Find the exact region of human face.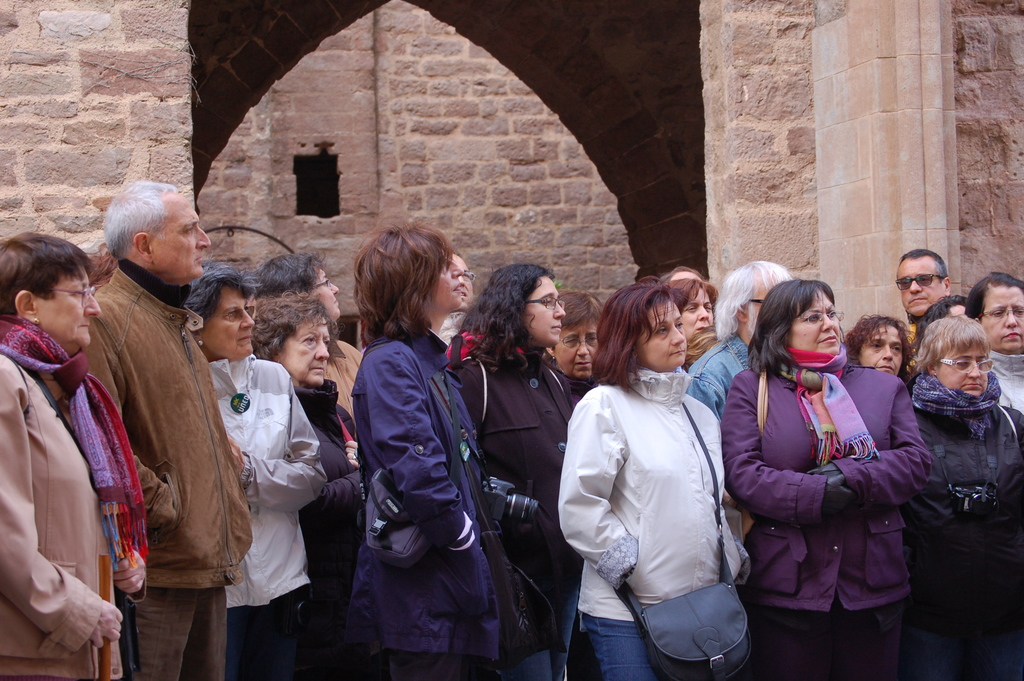
Exact region: bbox(898, 261, 941, 313).
